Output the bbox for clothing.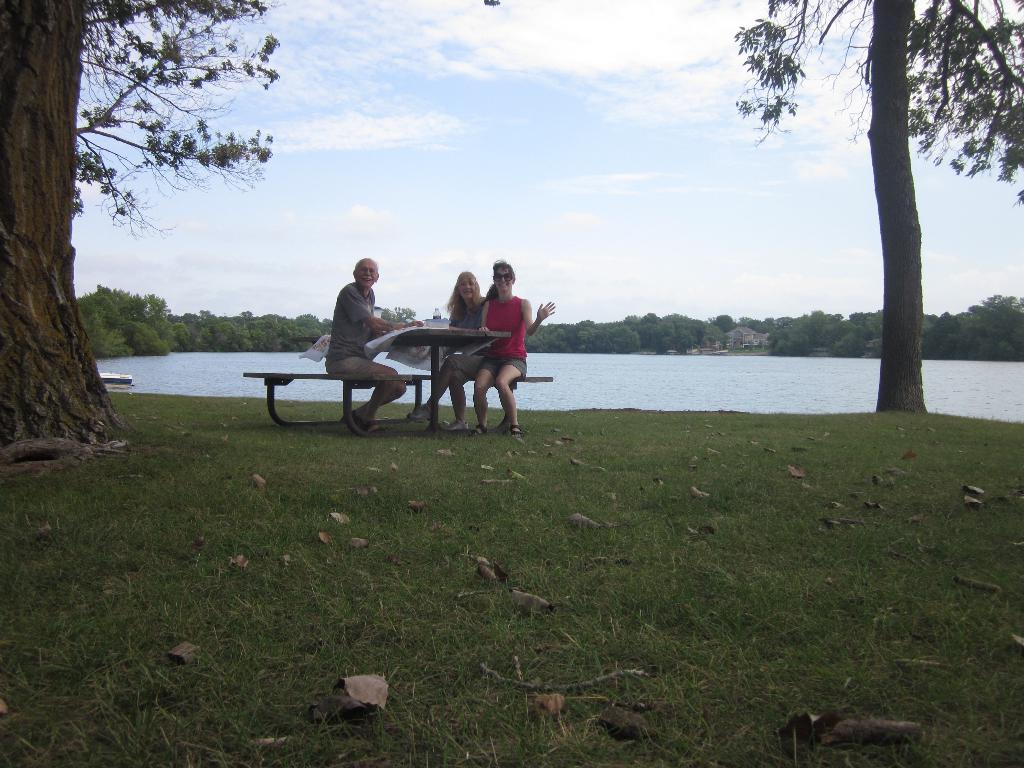
x1=438, y1=297, x2=486, y2=389.
